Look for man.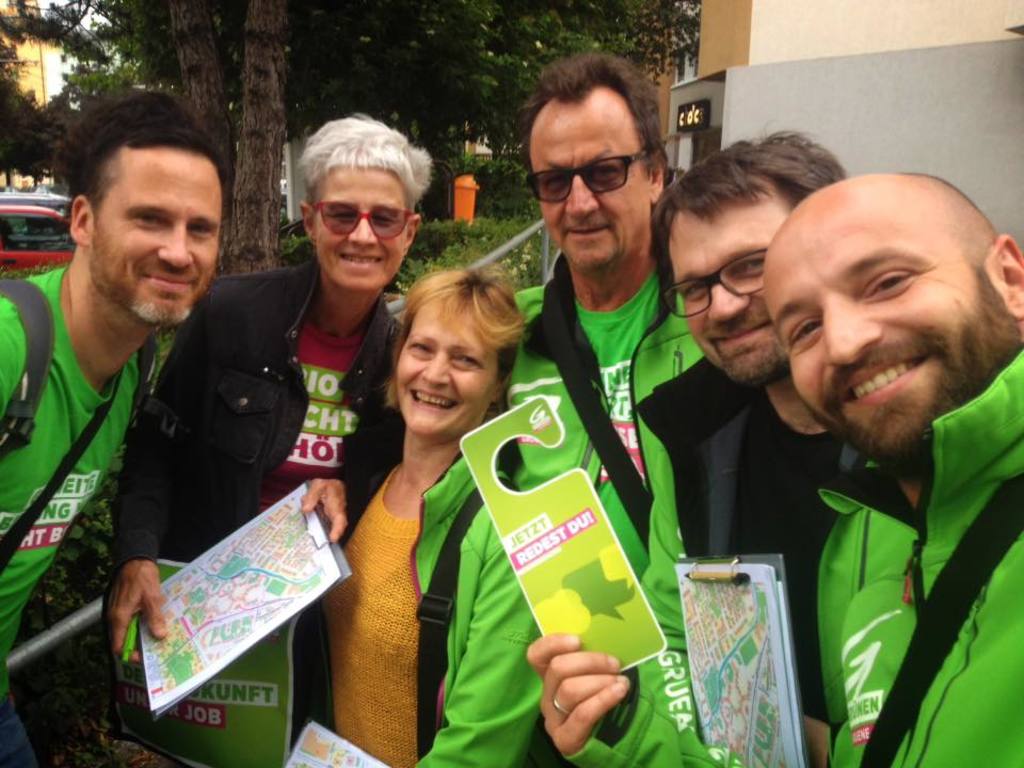
Found: 0,90,224,705.
